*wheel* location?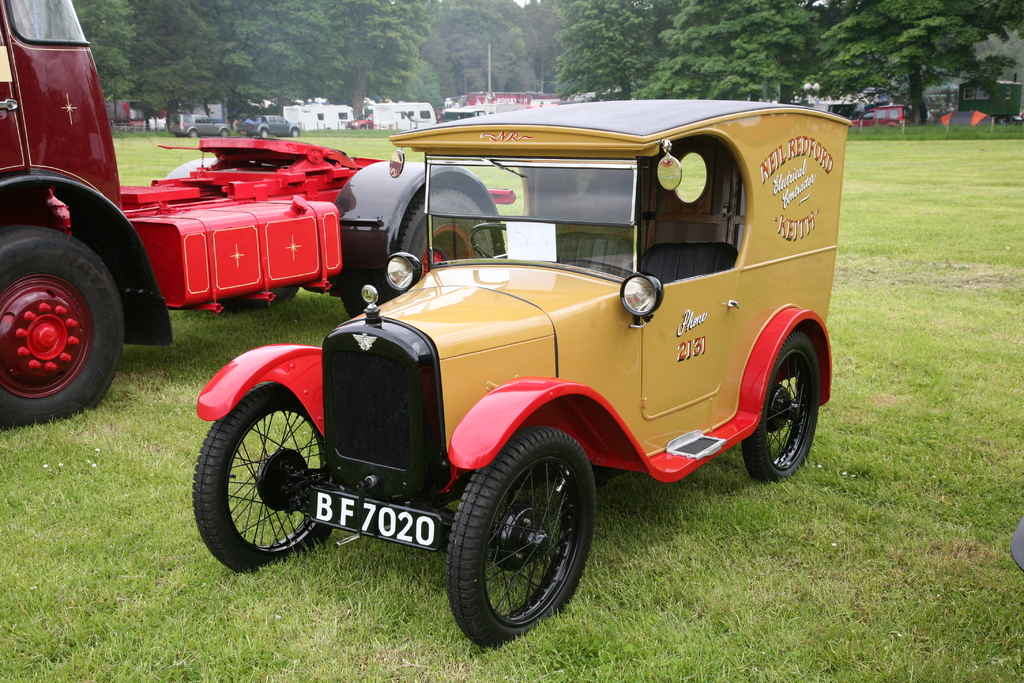
(x1=0, y1=222, x2=127, y2=431)
